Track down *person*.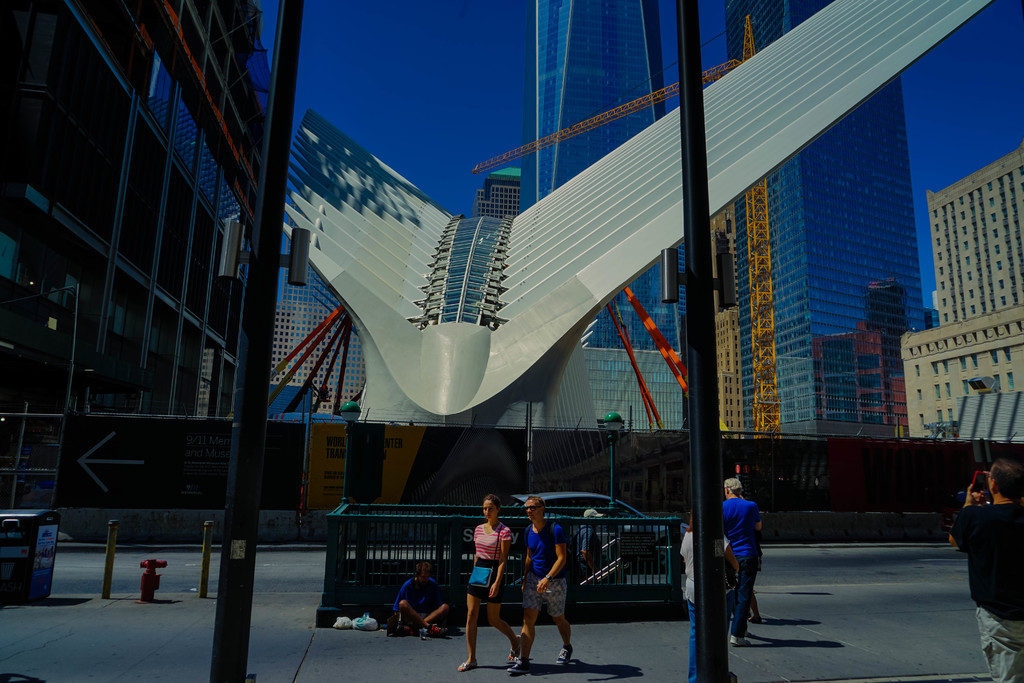
Tracked to bbox=(388, 561, 449, 638).
